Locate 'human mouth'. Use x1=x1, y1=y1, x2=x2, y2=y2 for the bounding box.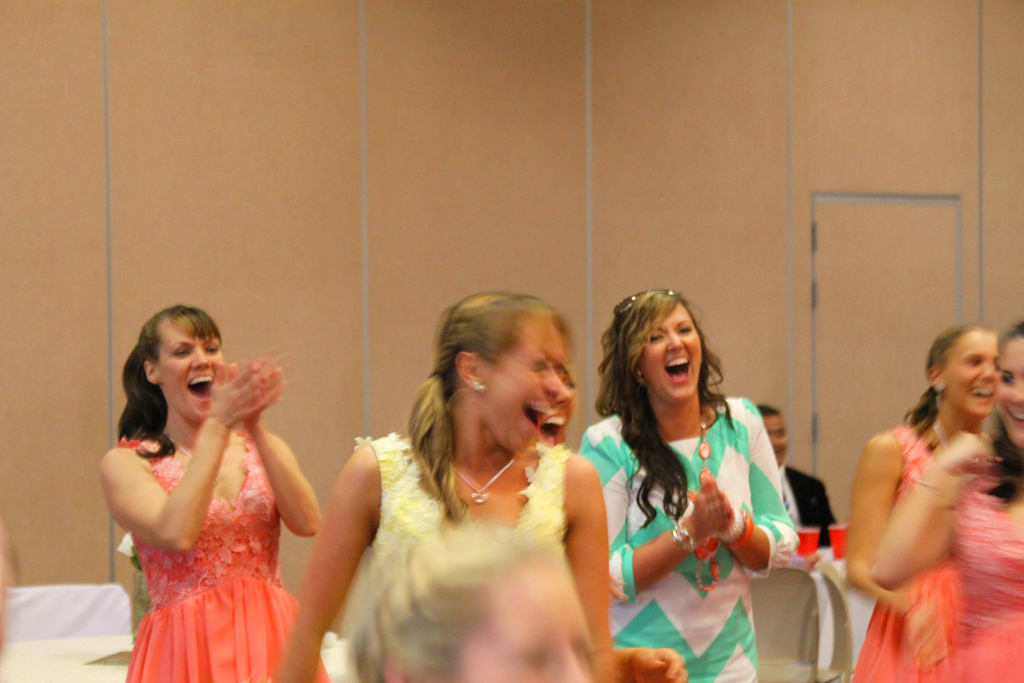
x1=666, y1=357, x2=693, y2=386.
